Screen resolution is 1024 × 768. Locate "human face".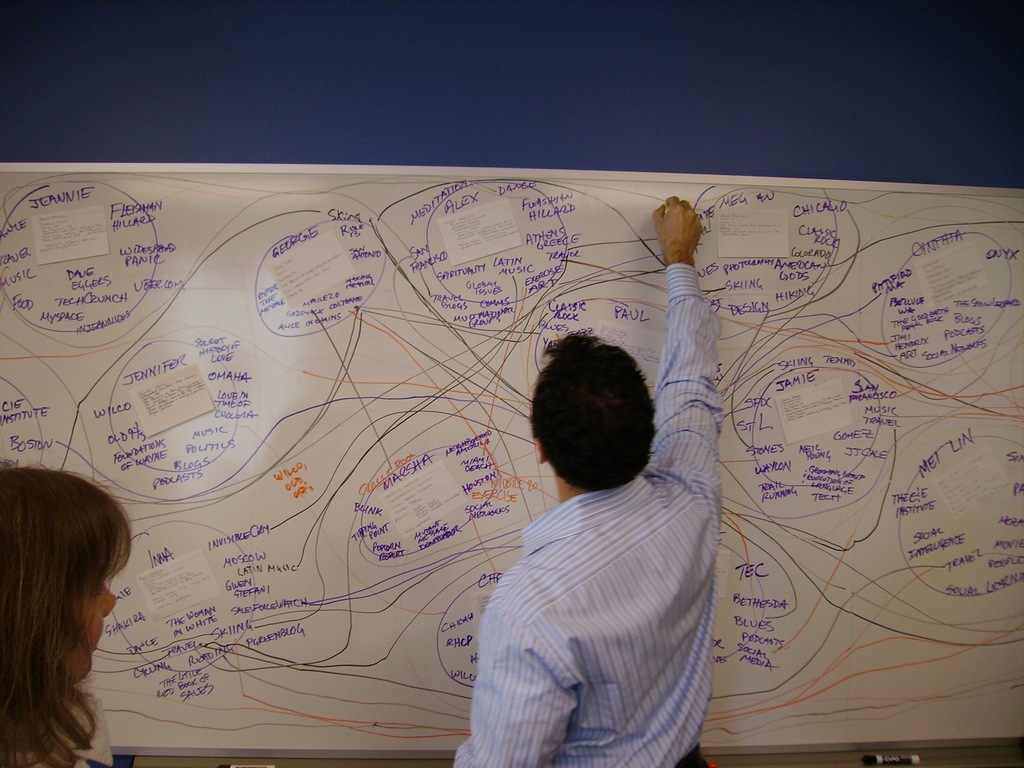
bbox(68, 574, 115, 673).
